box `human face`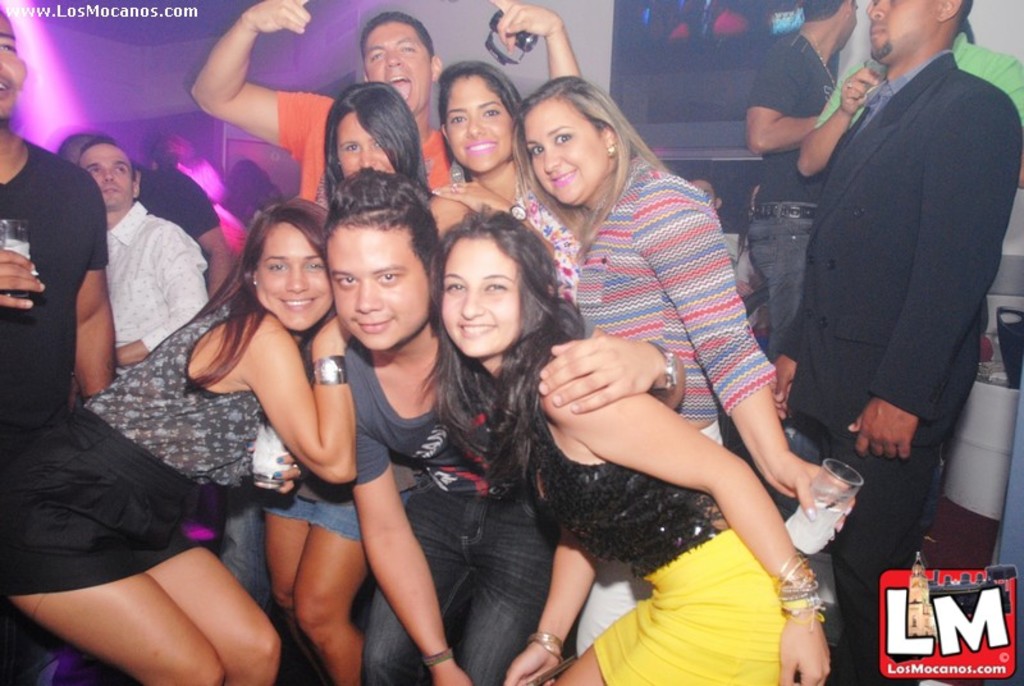
<bbox>522, 105, 609, 206</bbox>
